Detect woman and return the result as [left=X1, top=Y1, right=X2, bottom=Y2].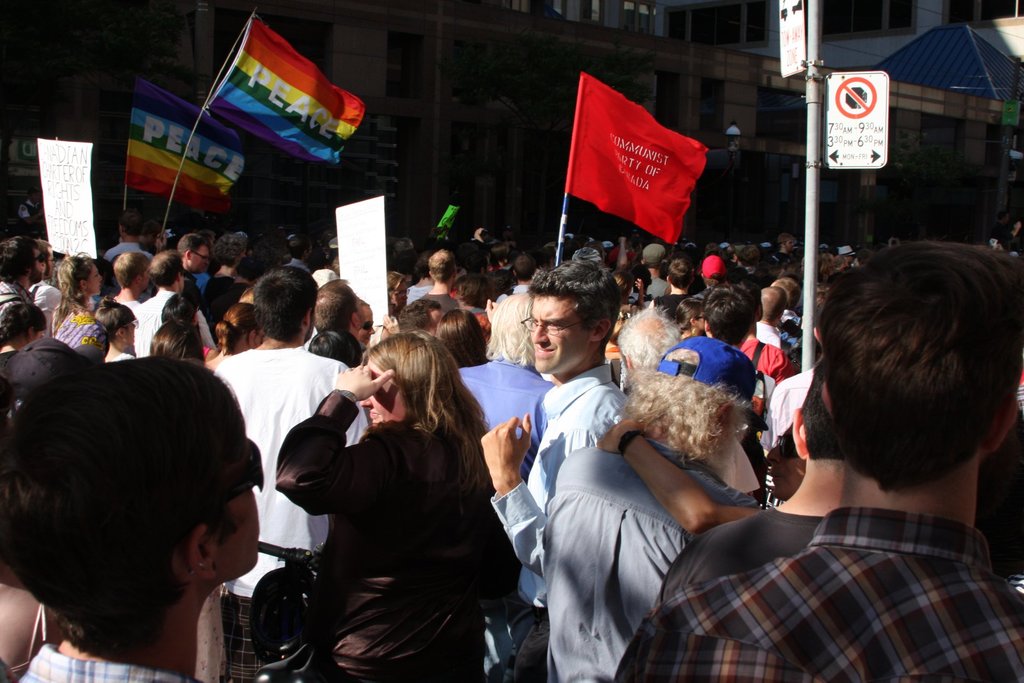
[left=385, top=268, right=415, bottom=315].
